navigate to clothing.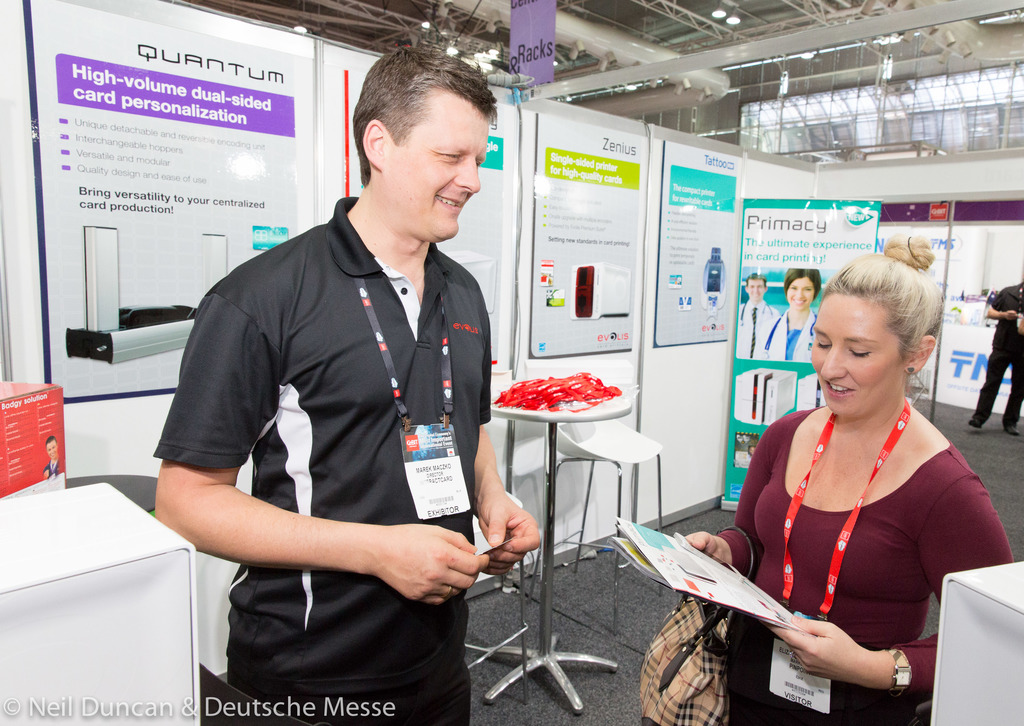
Navigation target: x1=759 y1=308 x2=820 y2=361.
